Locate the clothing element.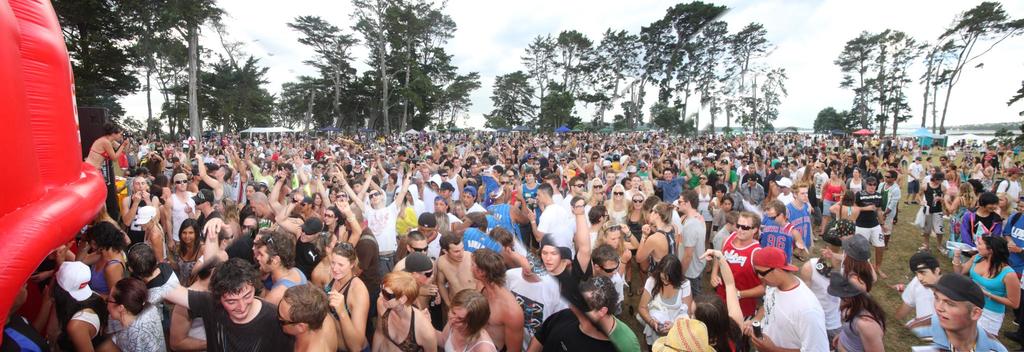
Element bbox: [909,181,950,235].
